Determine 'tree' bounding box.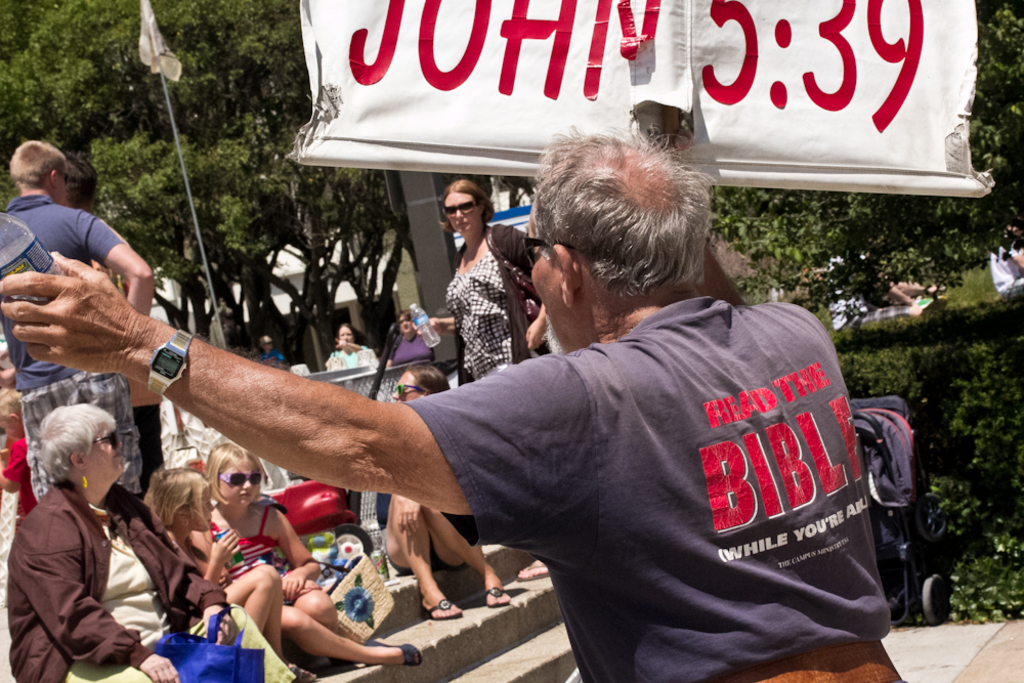
Determined: <region>934, 0, 1023, 287</region>.
